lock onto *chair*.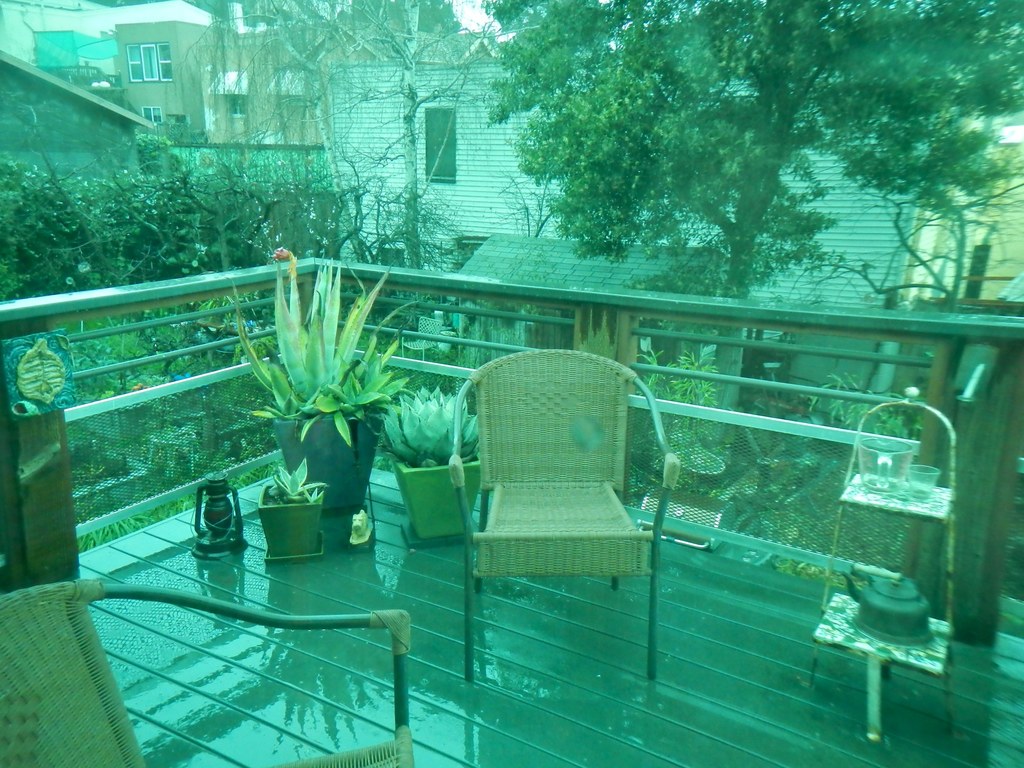
Locked: 0, 580, 419, 767.
